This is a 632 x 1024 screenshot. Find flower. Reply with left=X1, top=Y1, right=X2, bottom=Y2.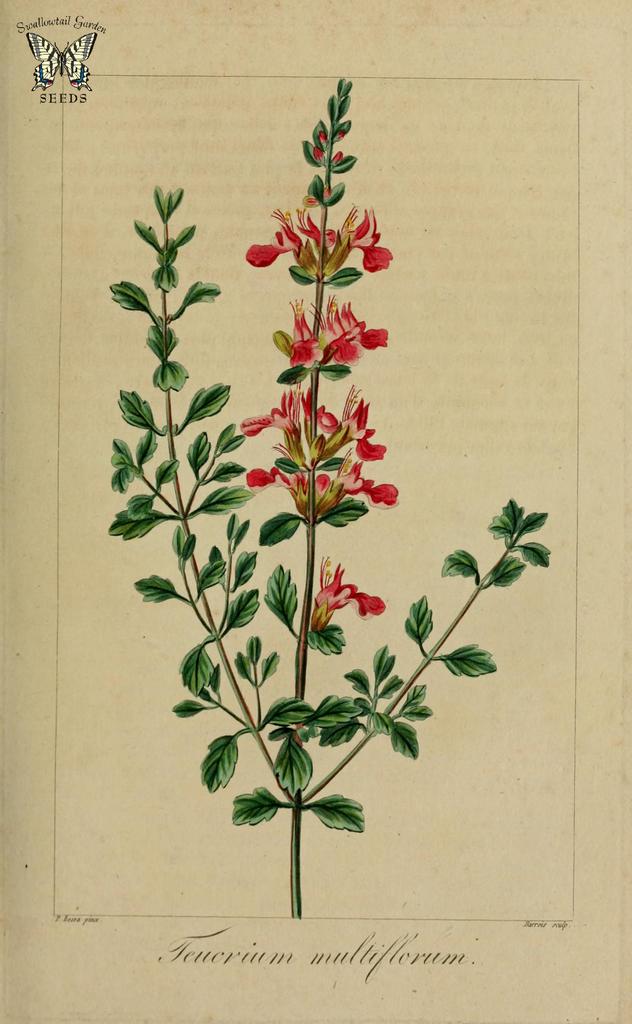
left=260, top=379, right=391, bottom=506.
